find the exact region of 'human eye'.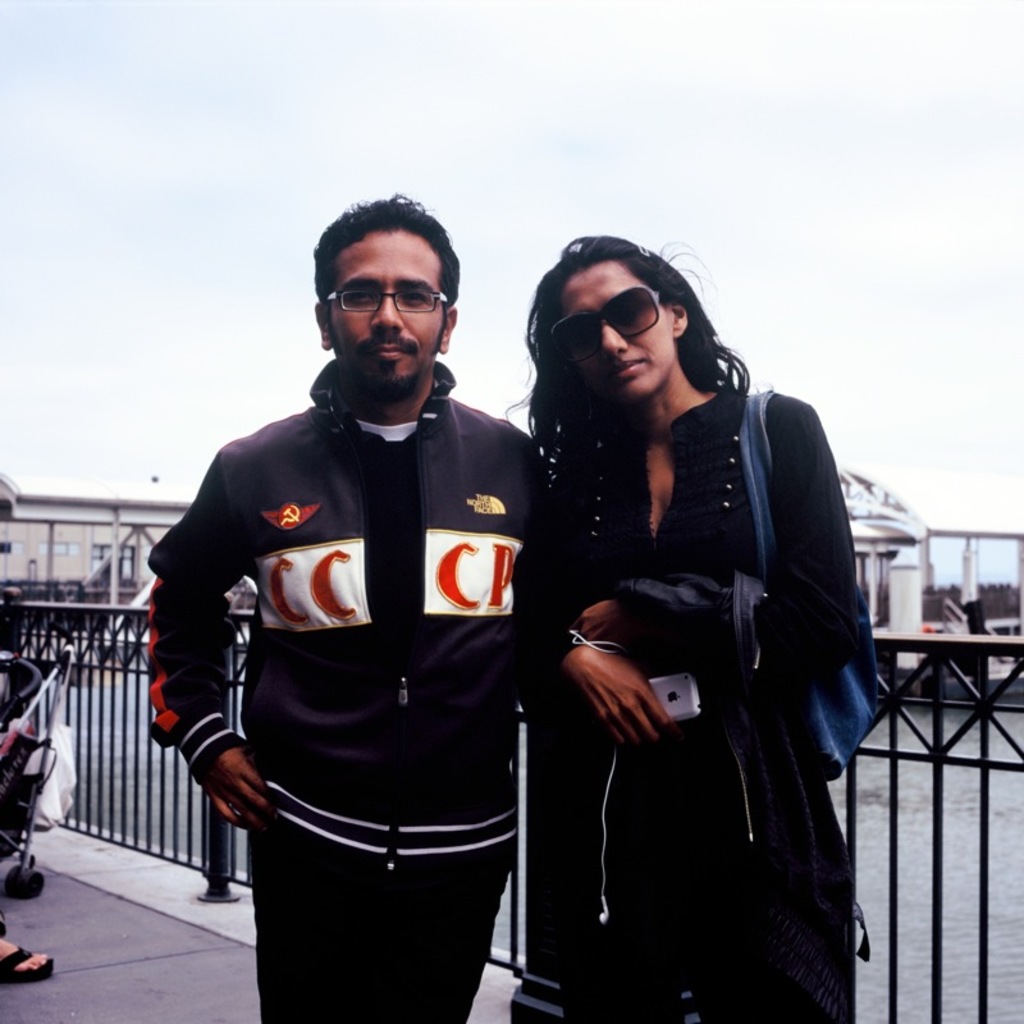
Exact region: [left=617, top=300, right=652, bottom=320].
